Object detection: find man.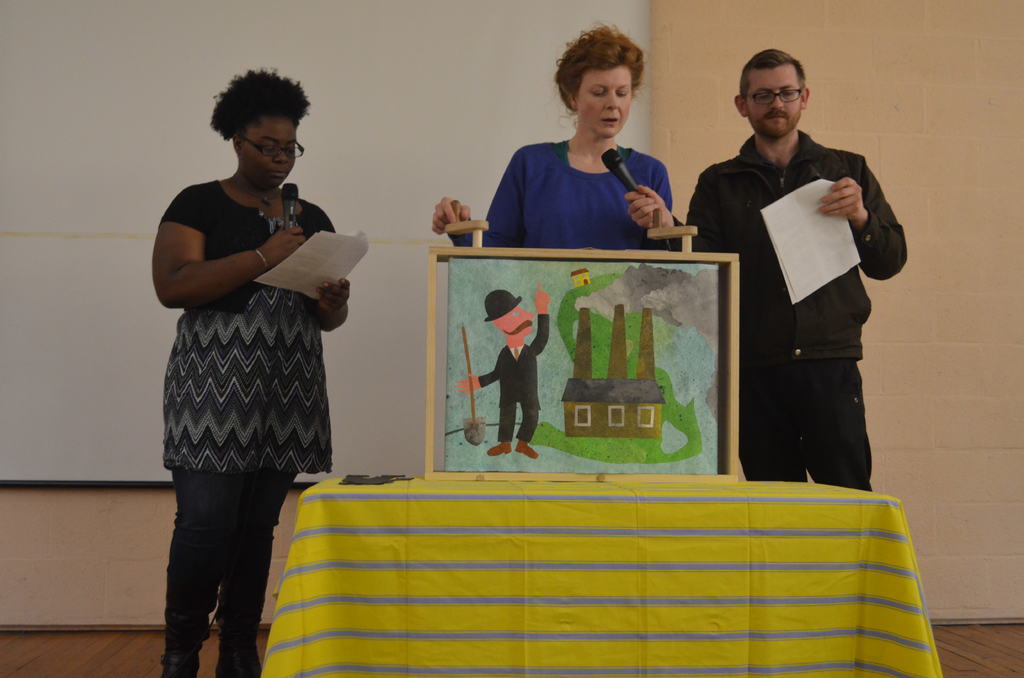
454:281:550:460.
